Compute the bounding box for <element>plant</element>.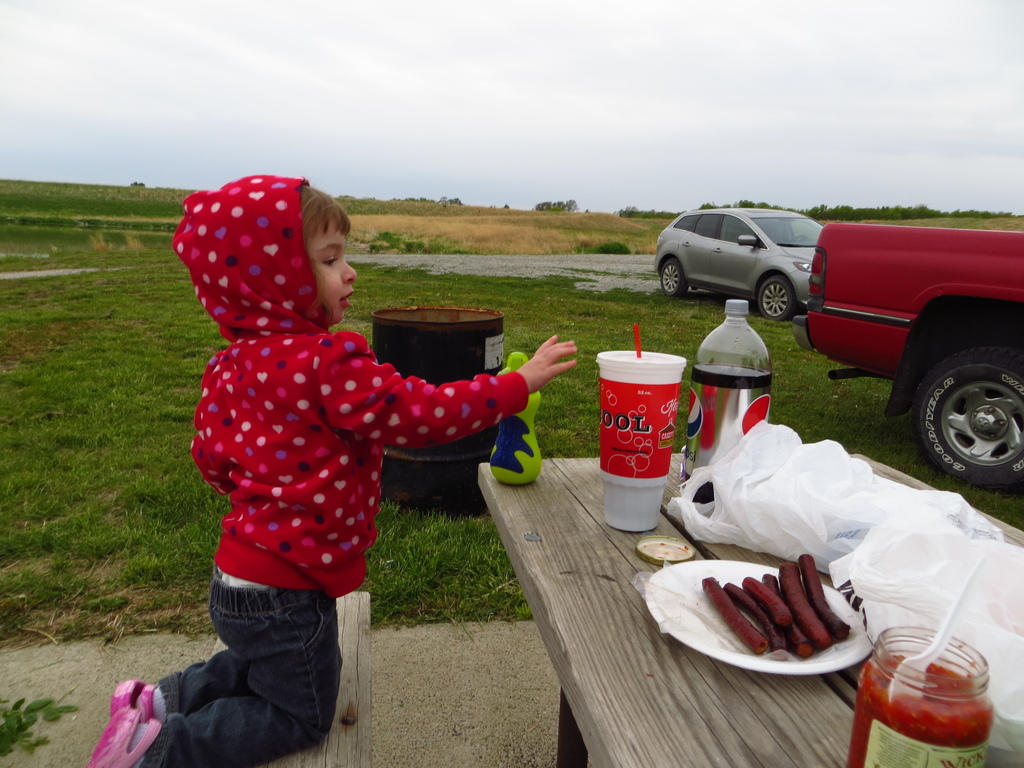
locate(0, 701, 76, 755).
